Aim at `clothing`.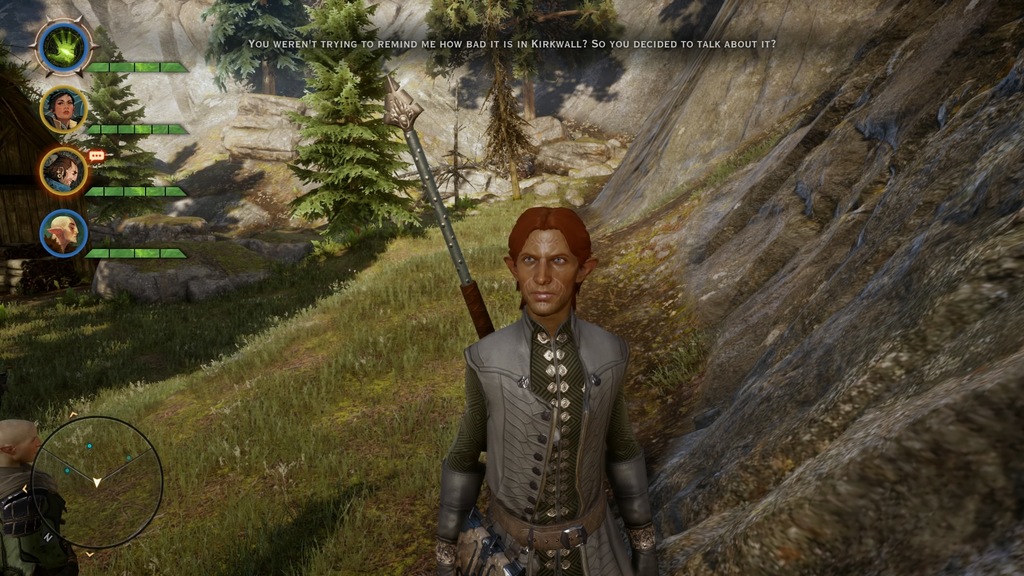
Aimed at <box>443,316,651,572</box>.
